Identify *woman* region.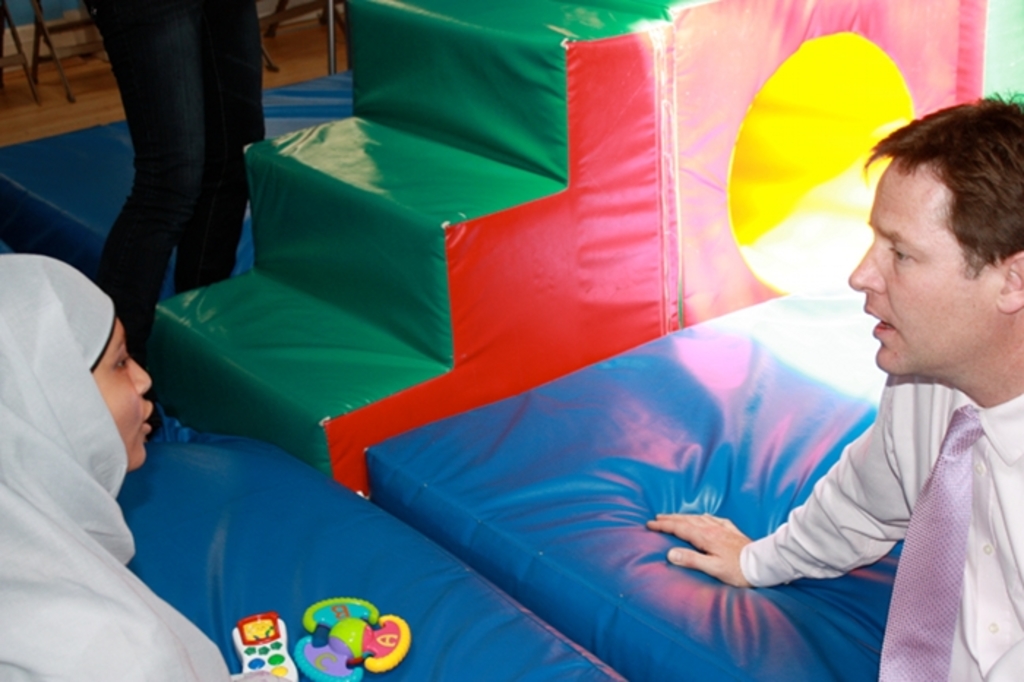
Region: left=0, top=255, right=291, bottom=681.
